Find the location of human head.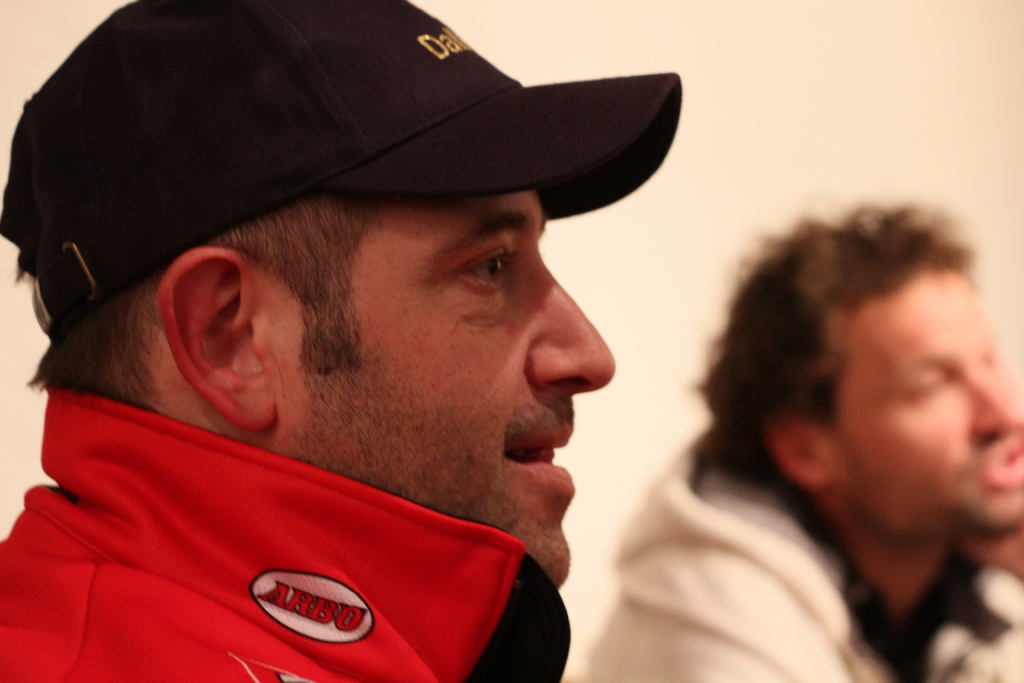
Location: Rect(22, 0, 660, 586).
